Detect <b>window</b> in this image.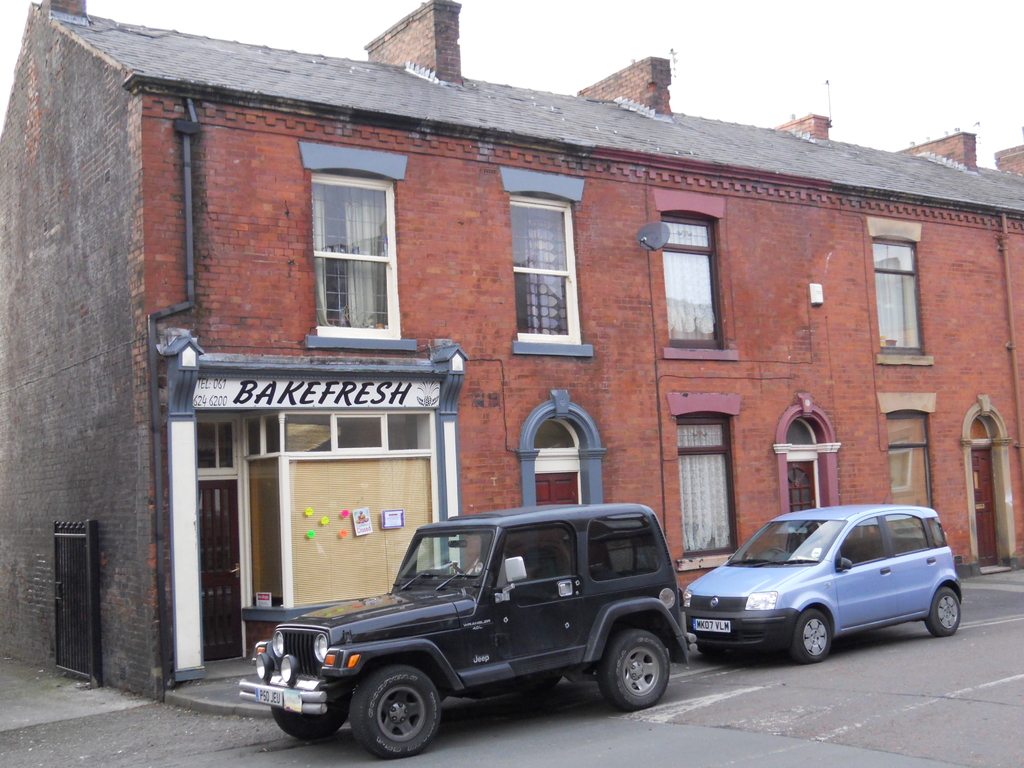
Detection: <box>661,216,722,346</box>.
